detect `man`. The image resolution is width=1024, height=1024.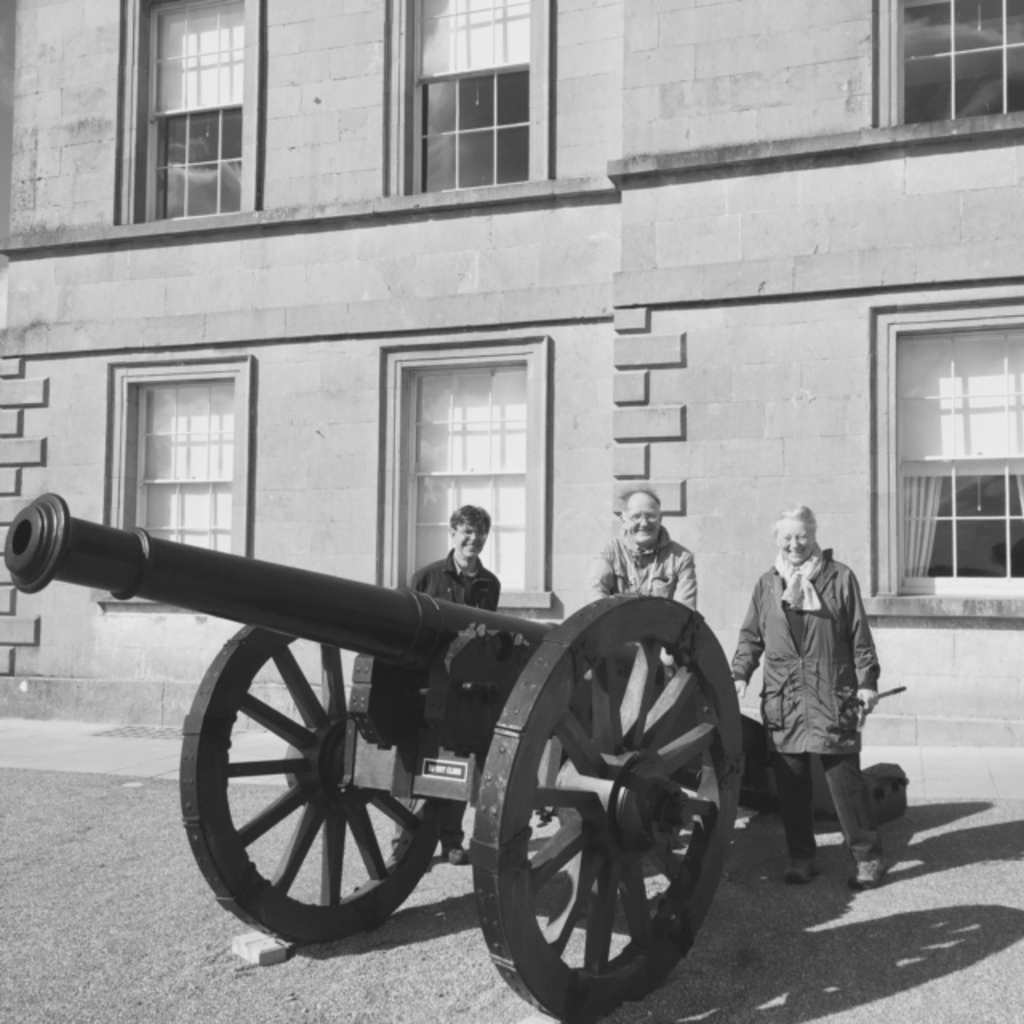
region(608, 502, 701, 626).
